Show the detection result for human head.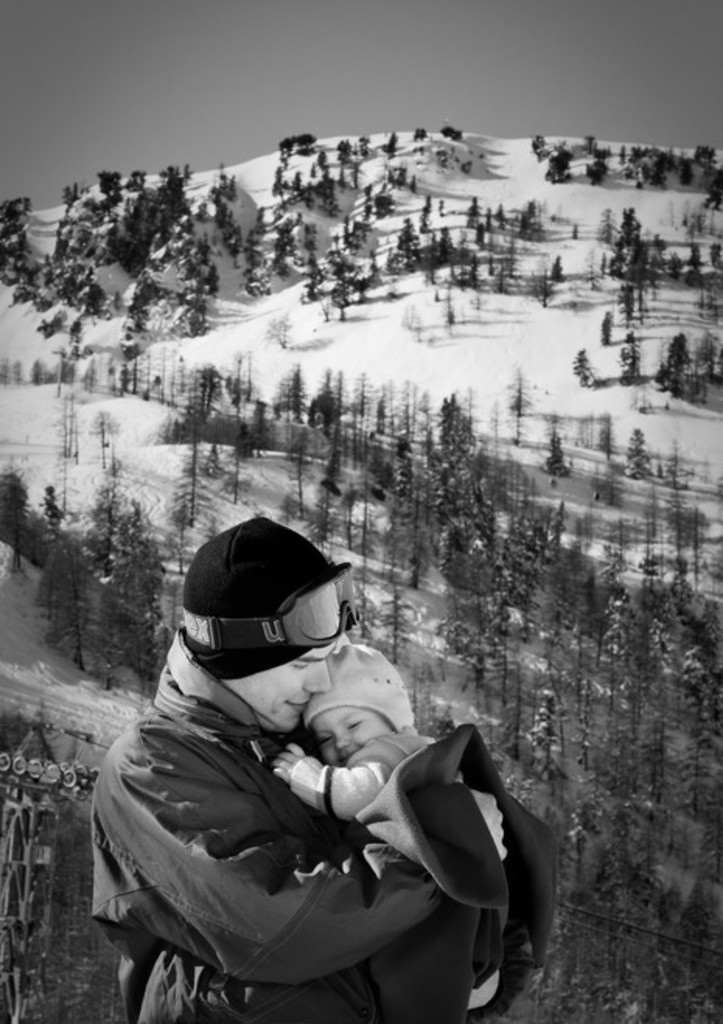
[x1=299, y1=642, x2=415, y2=765].
